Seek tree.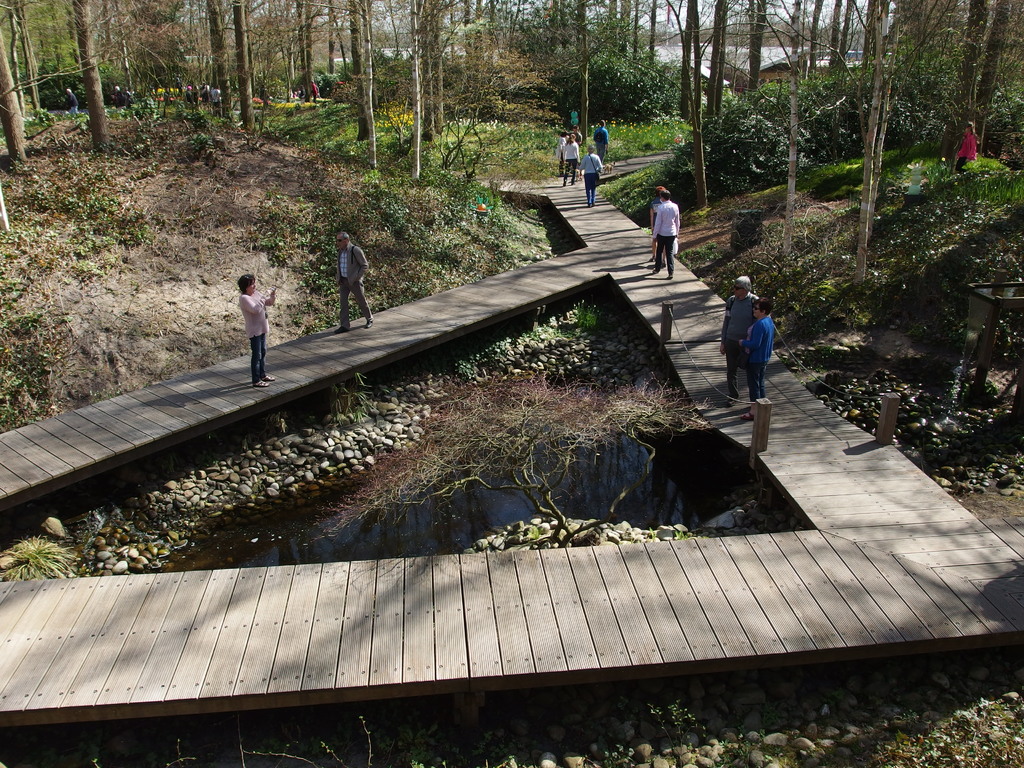
BBox(0, 31, 28, 165).
